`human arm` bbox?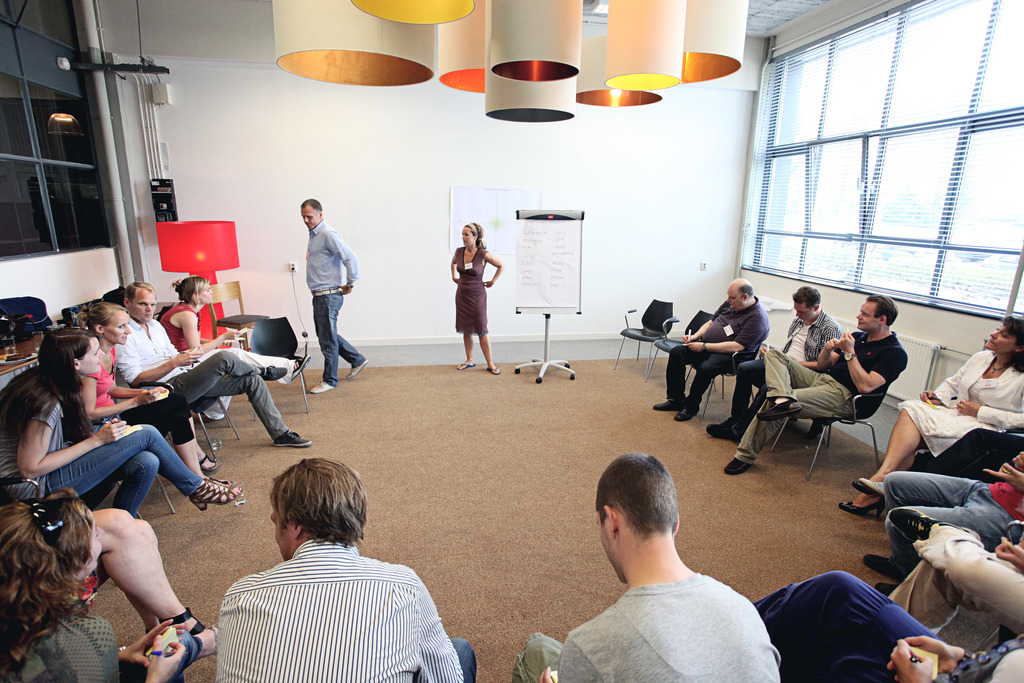
<region>538, 664, 555, 682</region>
